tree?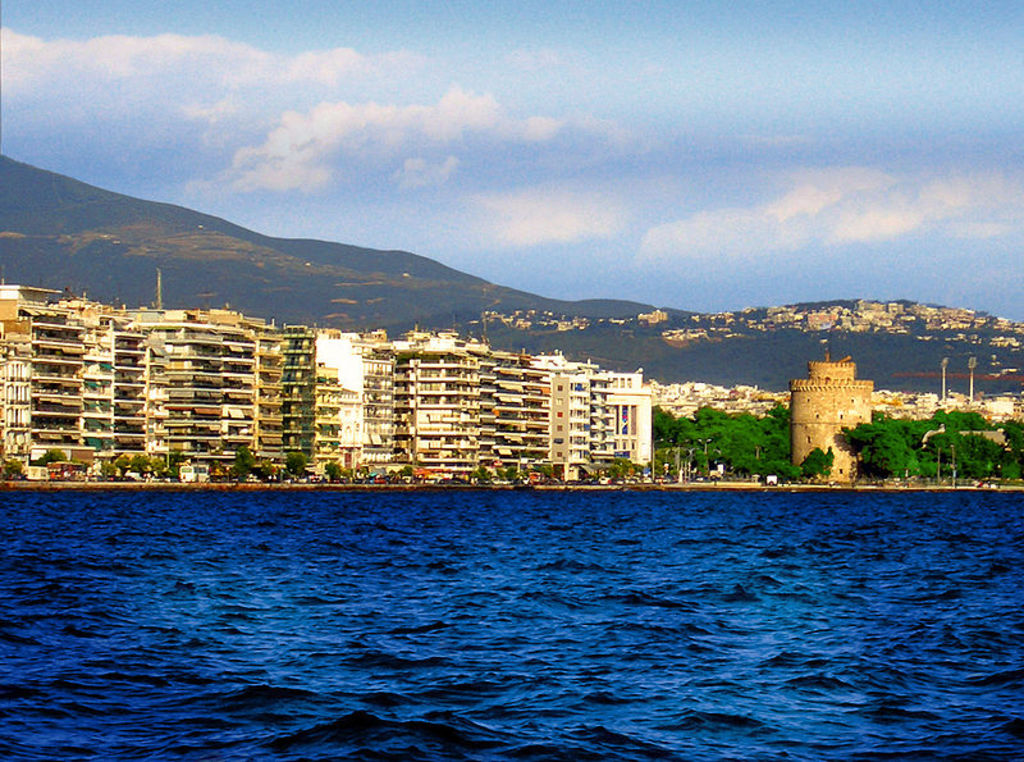
x1=594, y1=456, x2=644, y2=482
